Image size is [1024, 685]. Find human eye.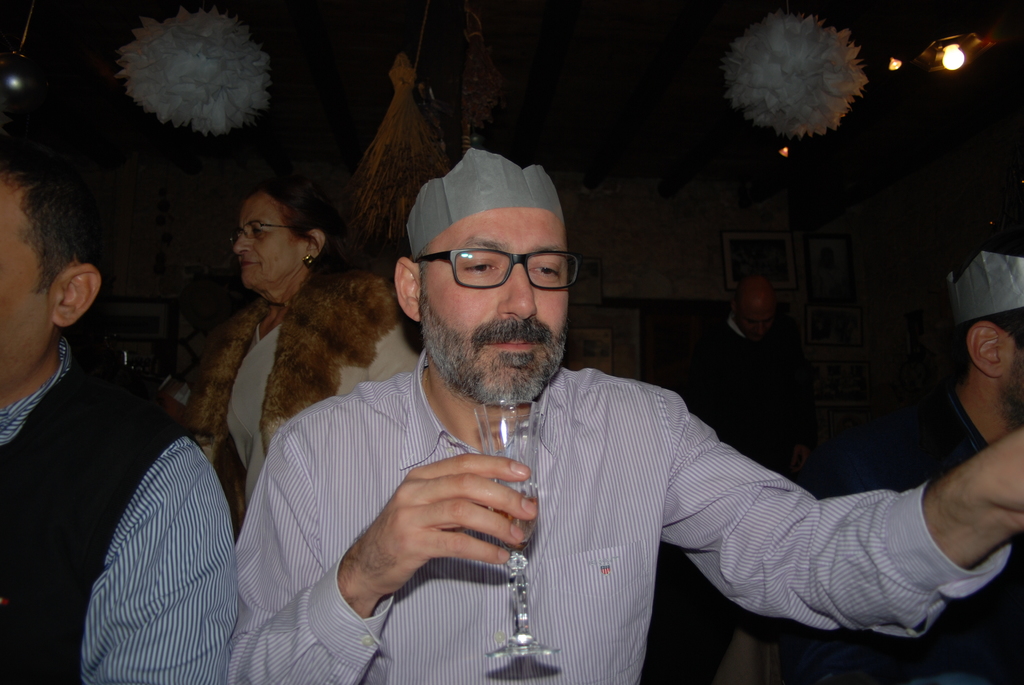
bbox(463, 258, 497, 278).
